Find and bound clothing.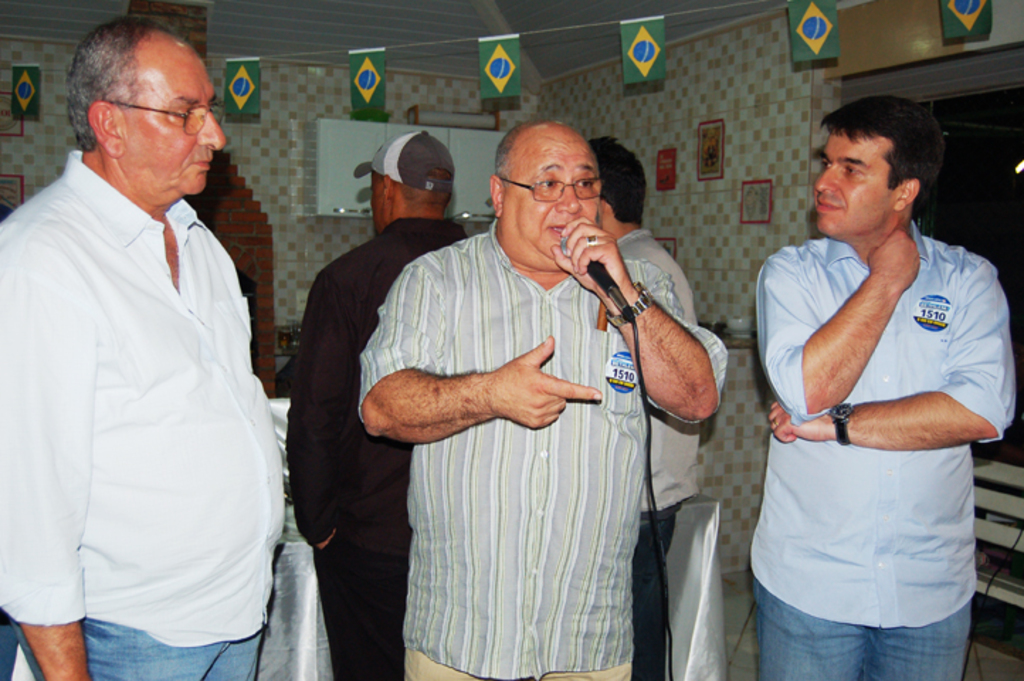
Bound: (286,216,468,680).
